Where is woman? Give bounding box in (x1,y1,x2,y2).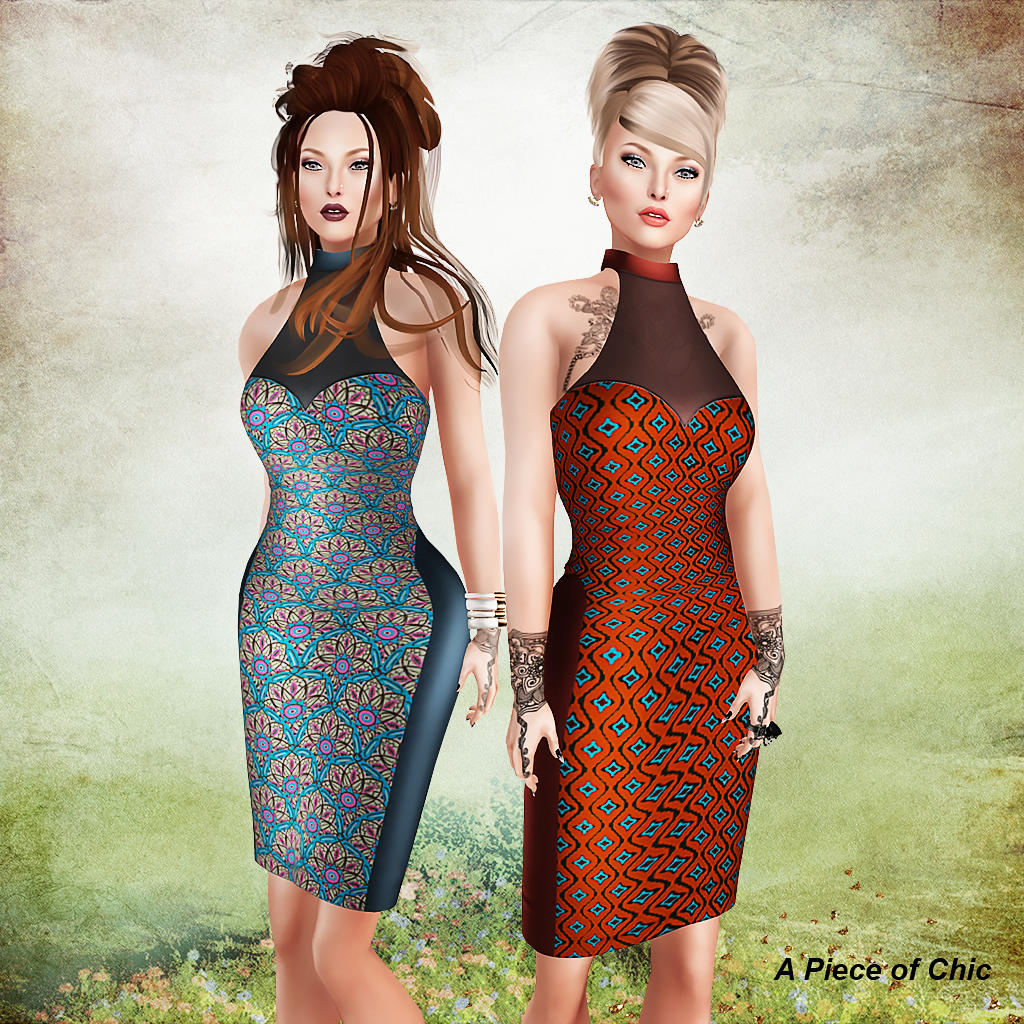
(225,30,509,1023).
